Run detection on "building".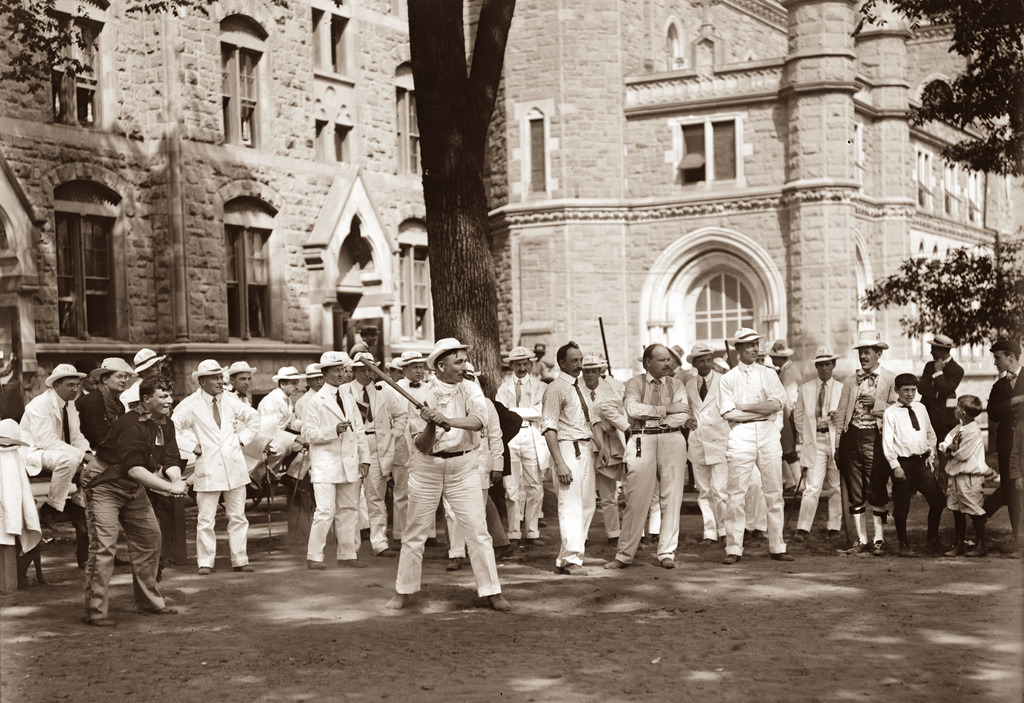
Result: {"x1": 0, "y1": 0, "x2": 474, "y2": 403}.
